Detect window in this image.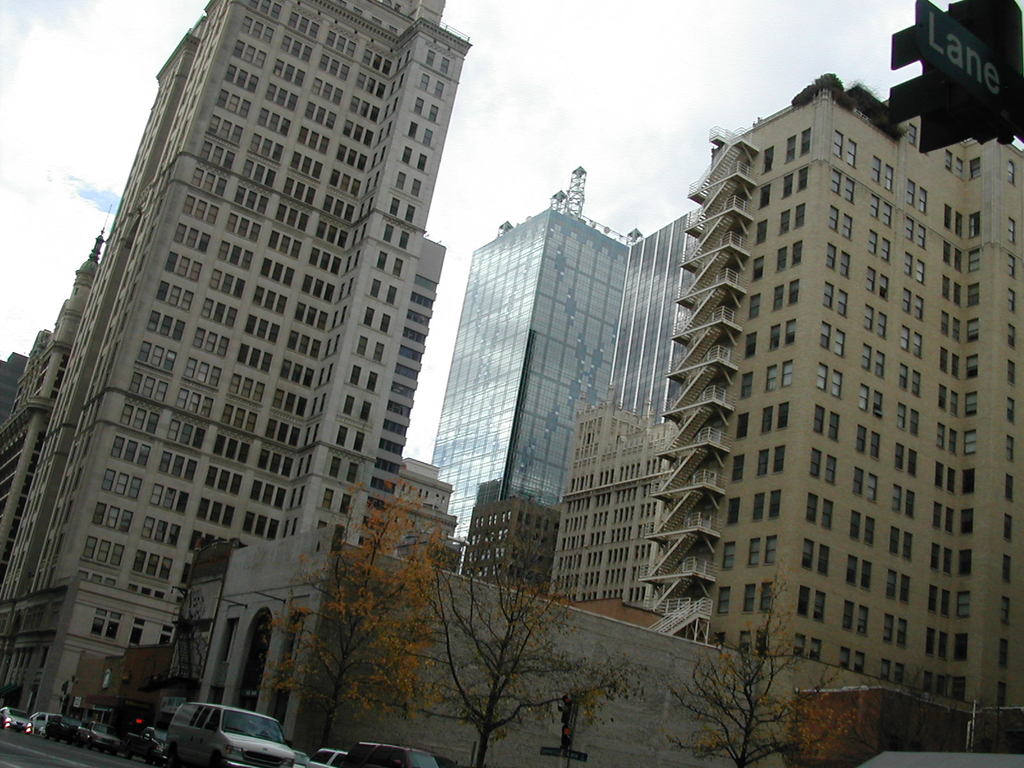
Detection: 1002:516:1012:541.
